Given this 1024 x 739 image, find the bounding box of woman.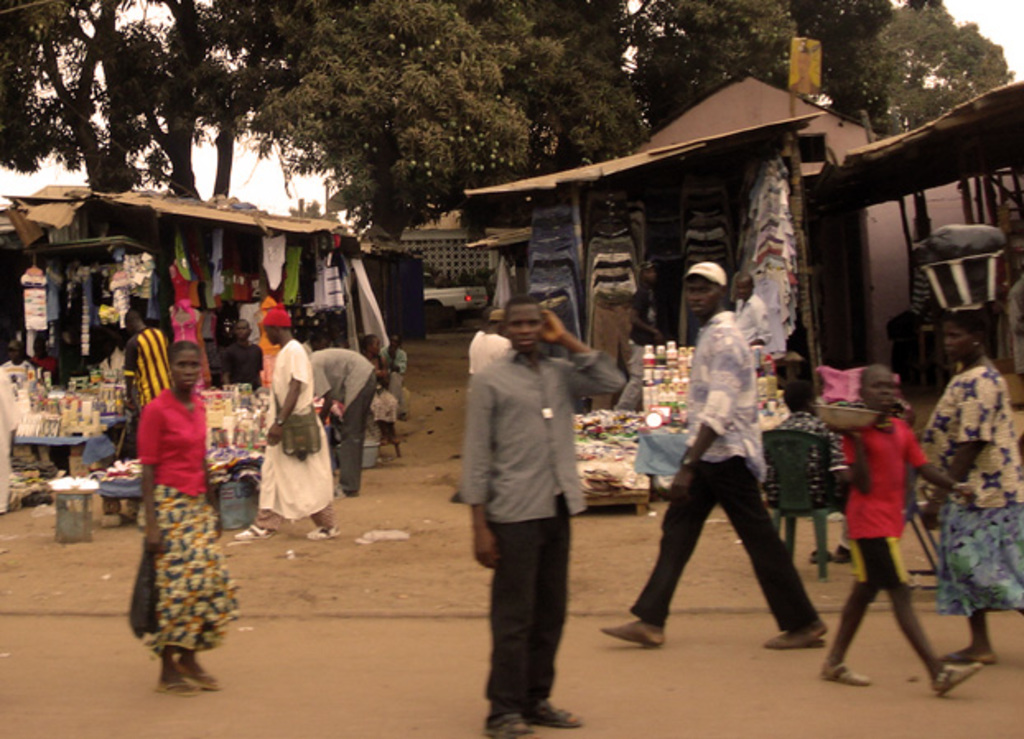
bbox(109, 329, 230, 683).
